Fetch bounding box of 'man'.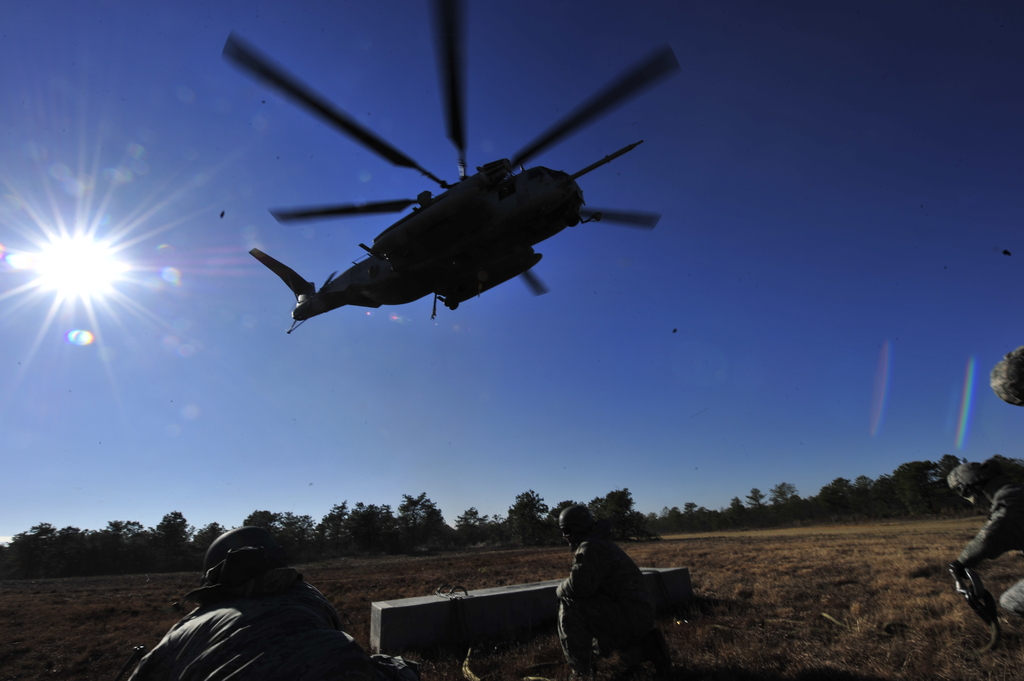
Bbox: [left=558, top=502, right=667, bottom=680].
